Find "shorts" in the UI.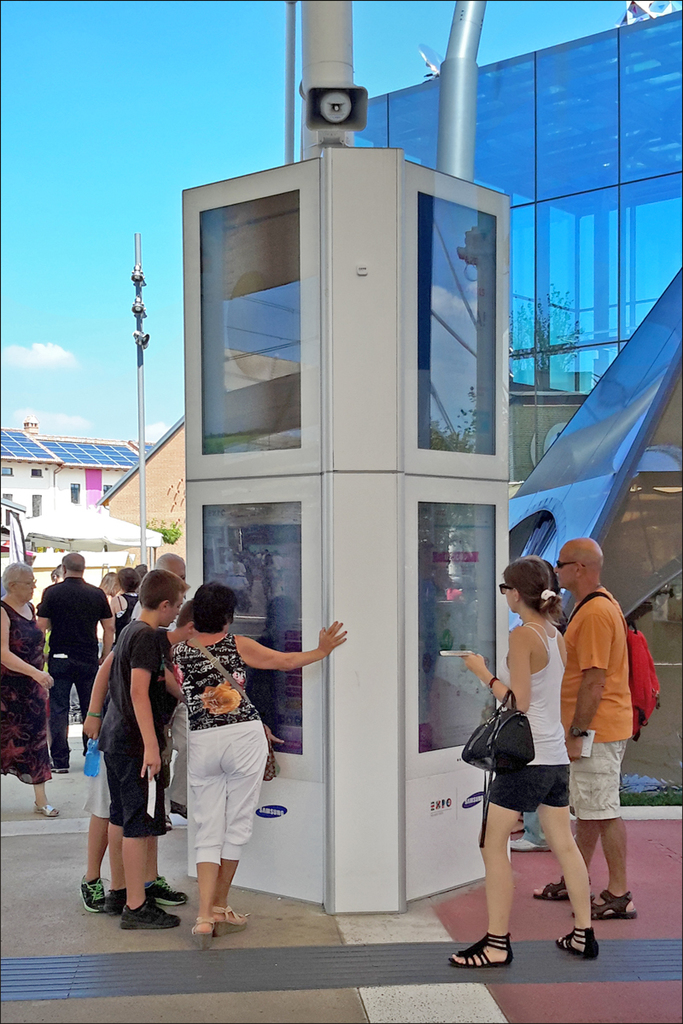
UI element at crop(486, 766, 573, 817).
